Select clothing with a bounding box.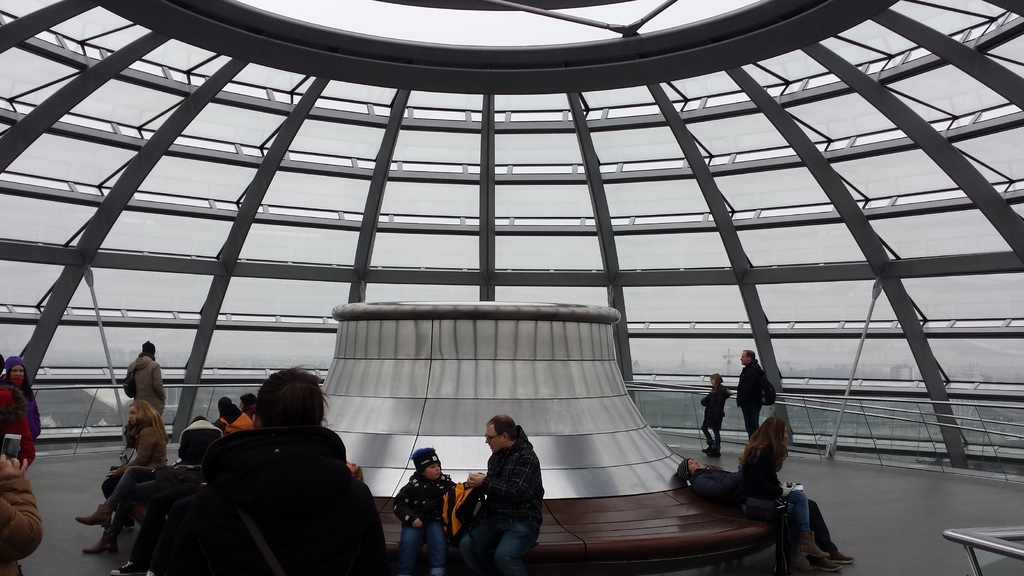
bbox(731, 464, 812, 536).
